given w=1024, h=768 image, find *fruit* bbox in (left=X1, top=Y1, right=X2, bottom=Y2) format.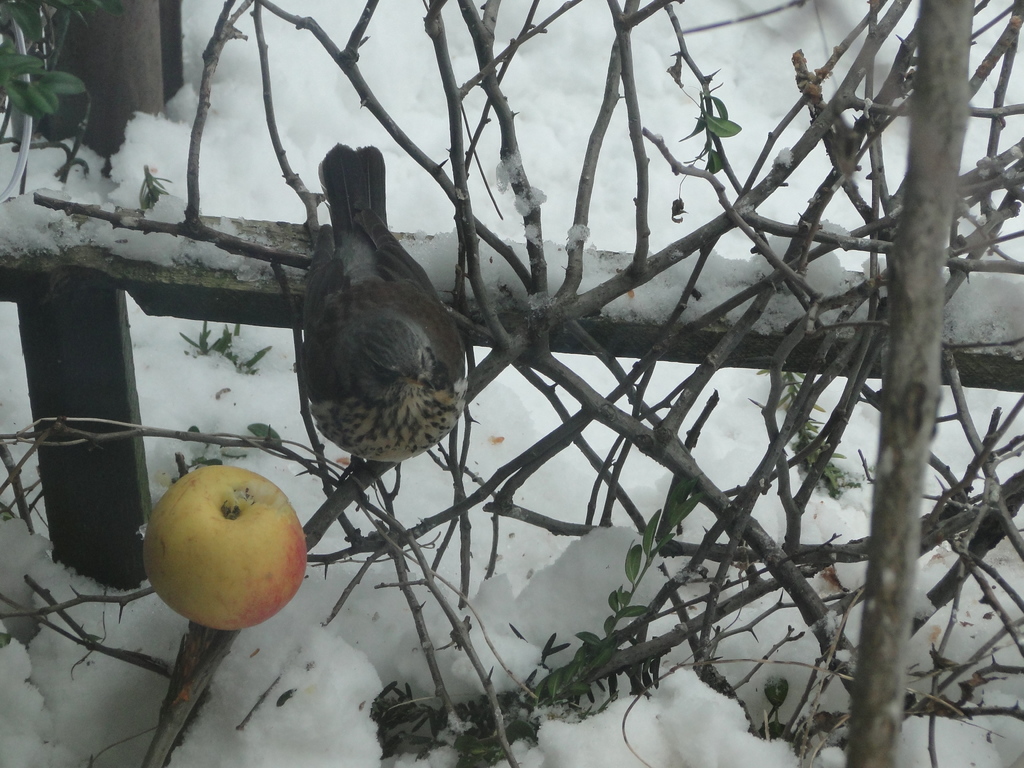
(left=138, top=465, right=312, bottom=631).
